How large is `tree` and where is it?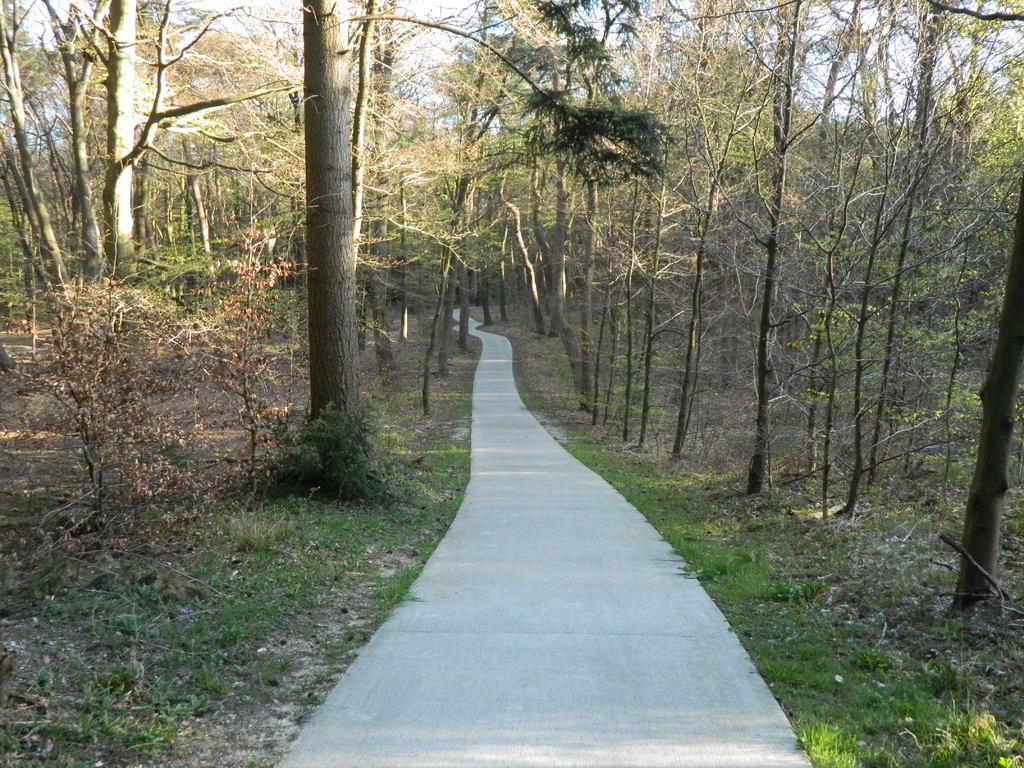
Bounding box: <region>295, 0, 668, 472</region>.
